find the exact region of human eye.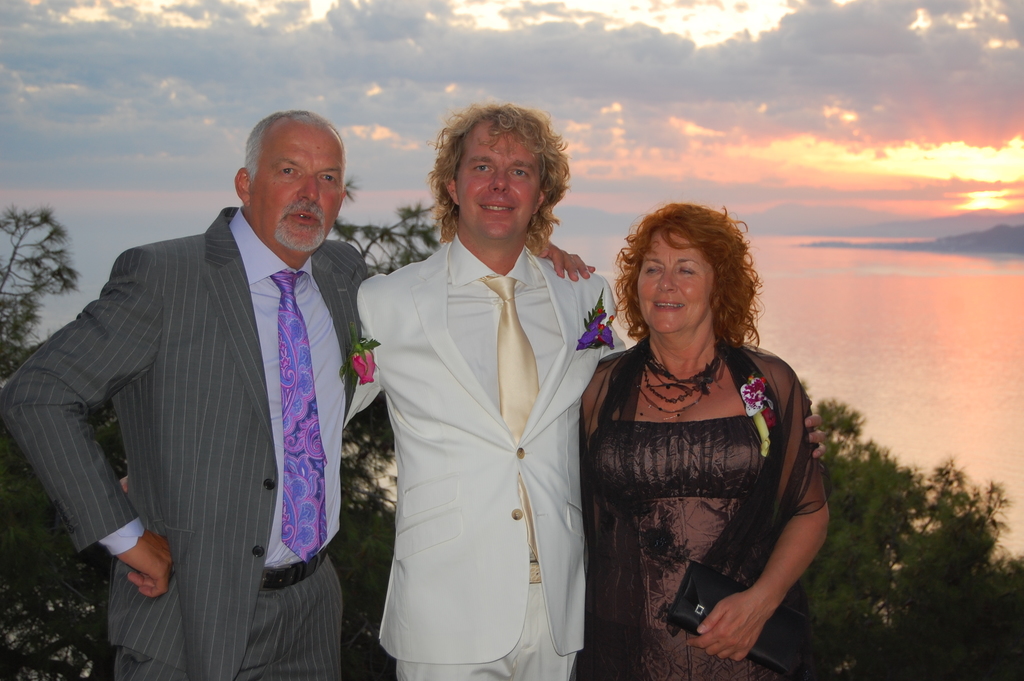
Exact region: box=[319, 170, 336, 183].
